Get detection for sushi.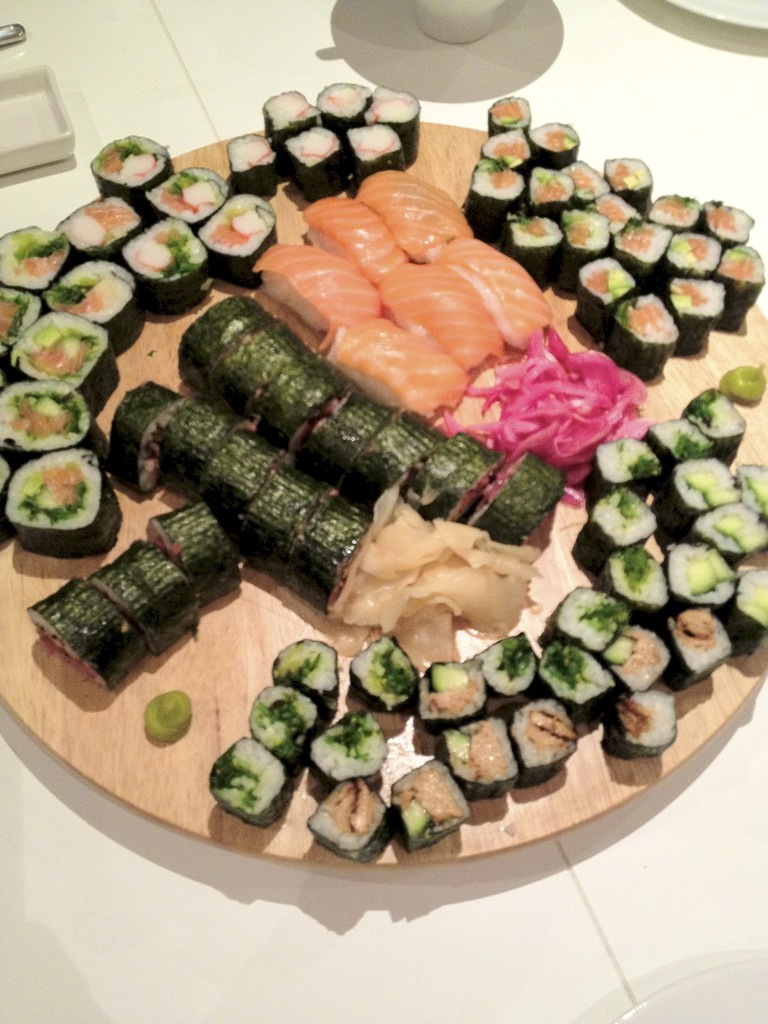
Detection: {"left": 598, "top": 681, "right": 674, "bottom": 756}.
